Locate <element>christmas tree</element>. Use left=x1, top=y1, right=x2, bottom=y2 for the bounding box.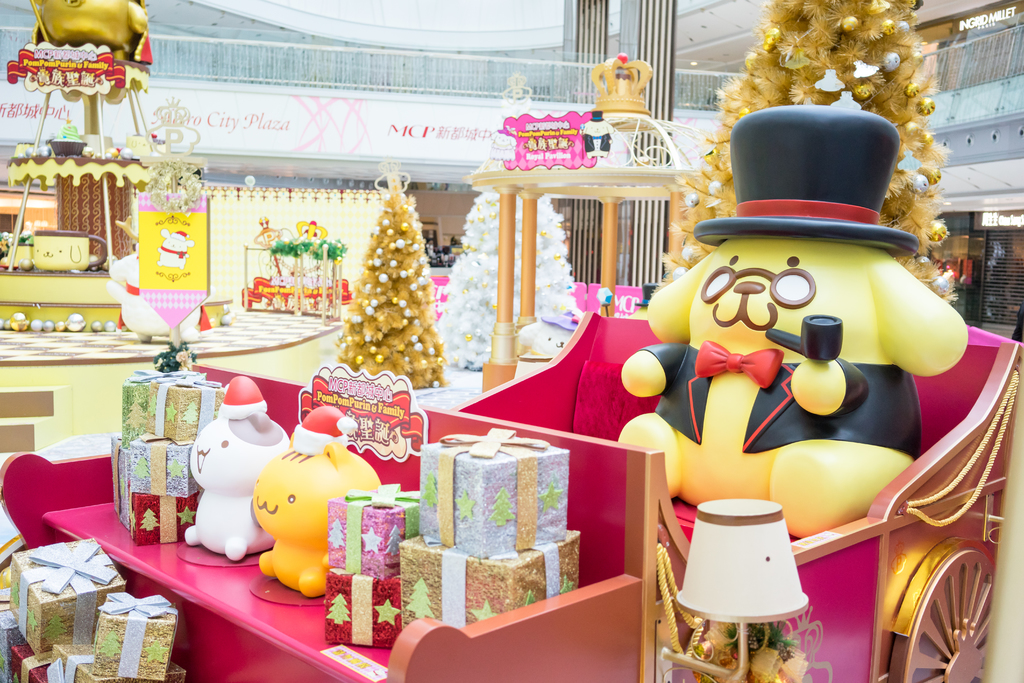
left=330, top=157, right=446, bottom=384.
